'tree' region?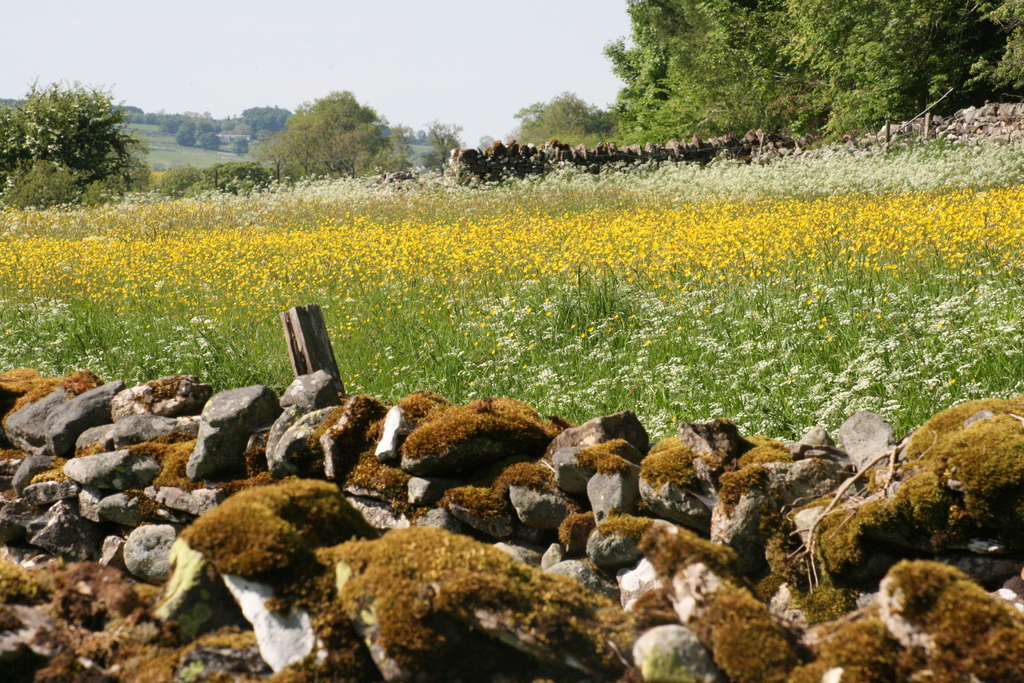
(x1=0, y1=72, x2=150, y2=207)
